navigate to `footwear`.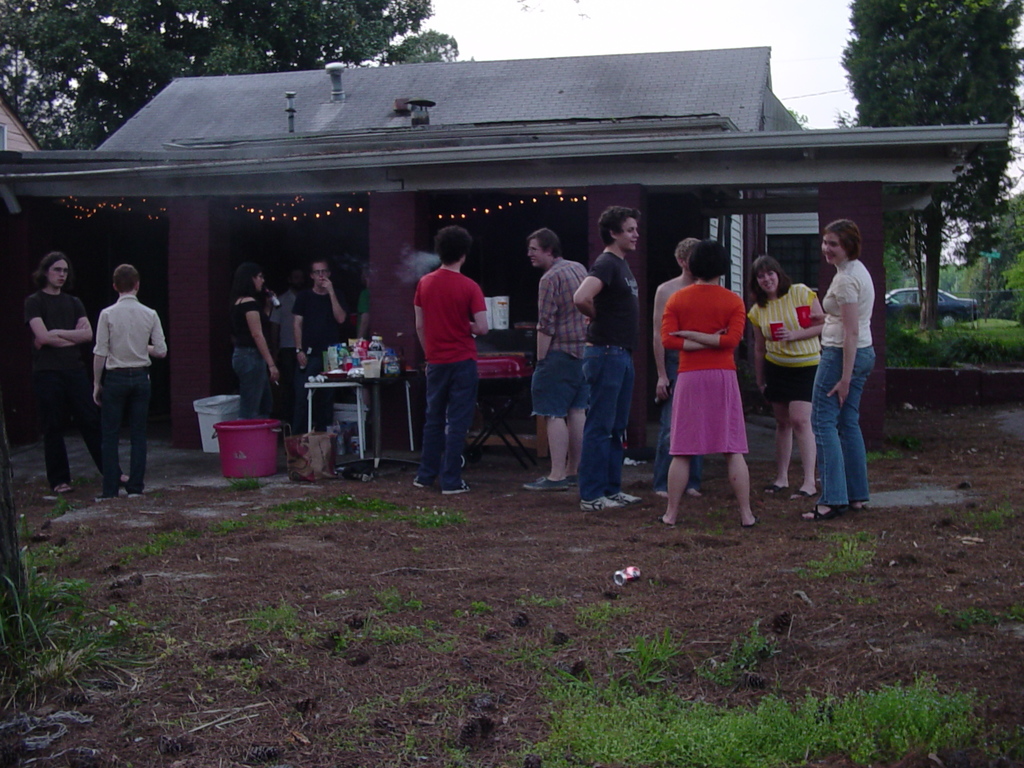
Navigation target: locate(47, 474, 75, 492).
